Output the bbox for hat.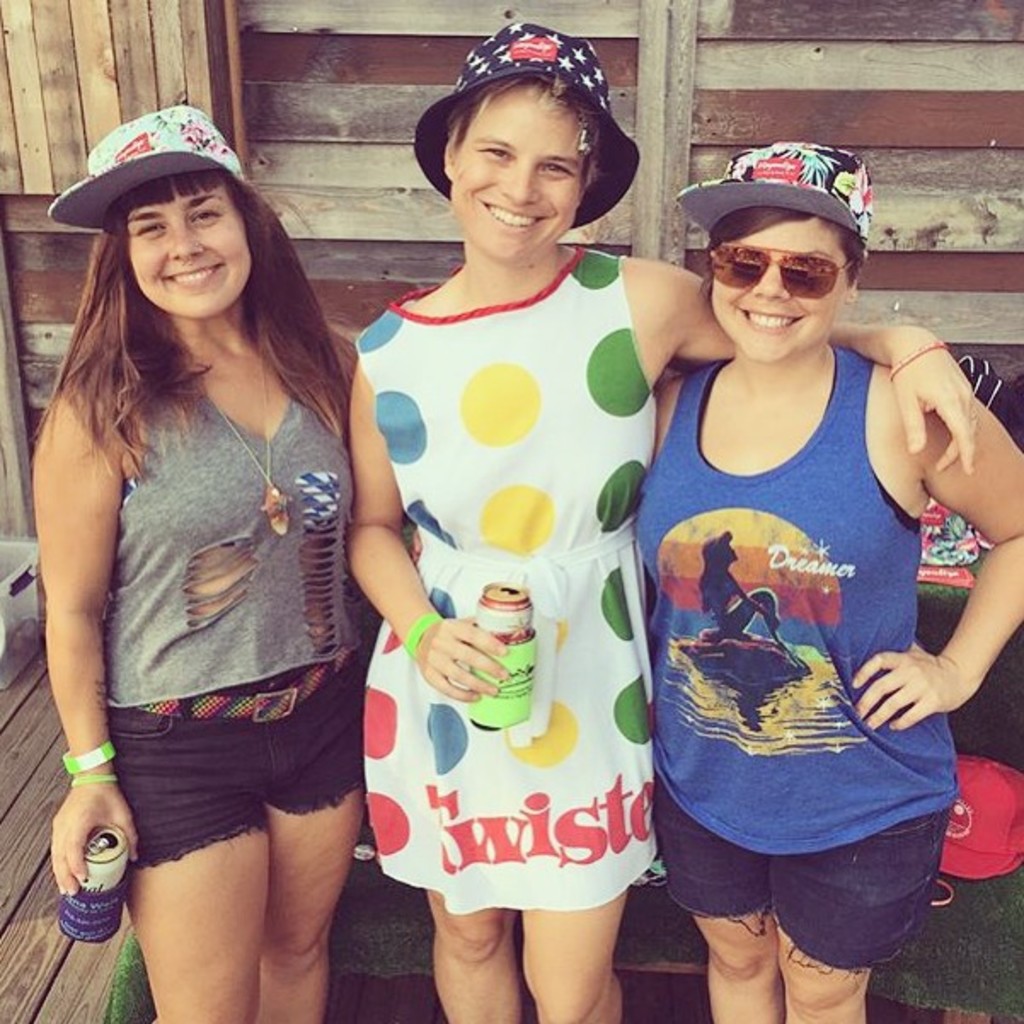
crop(51, 106, 249, 230).
